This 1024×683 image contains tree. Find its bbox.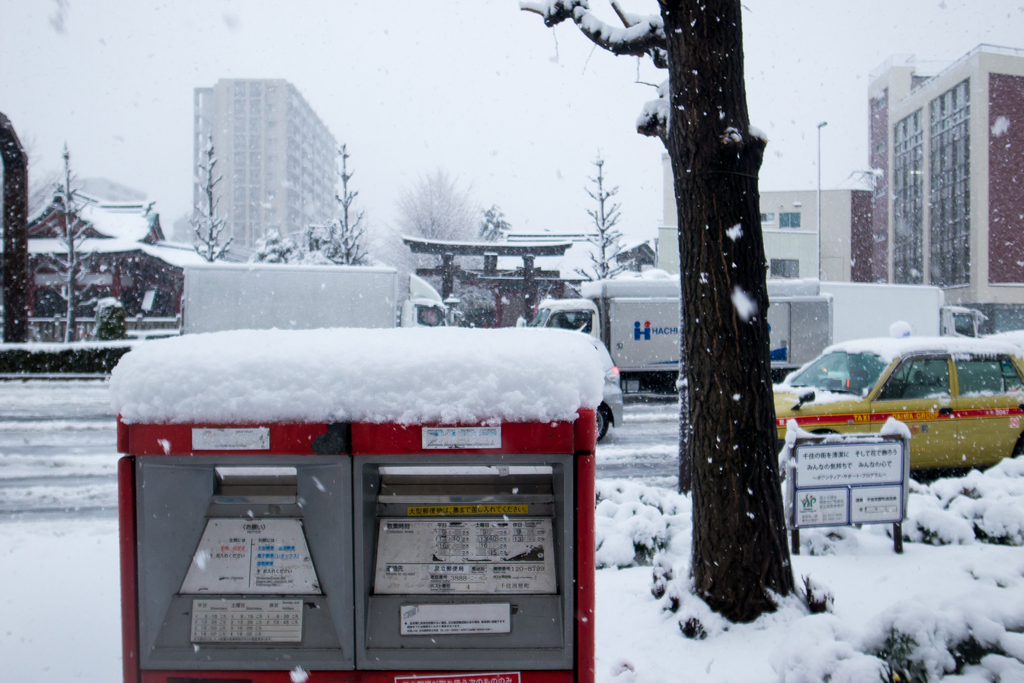
bbox(308, 152, 377, 274).
